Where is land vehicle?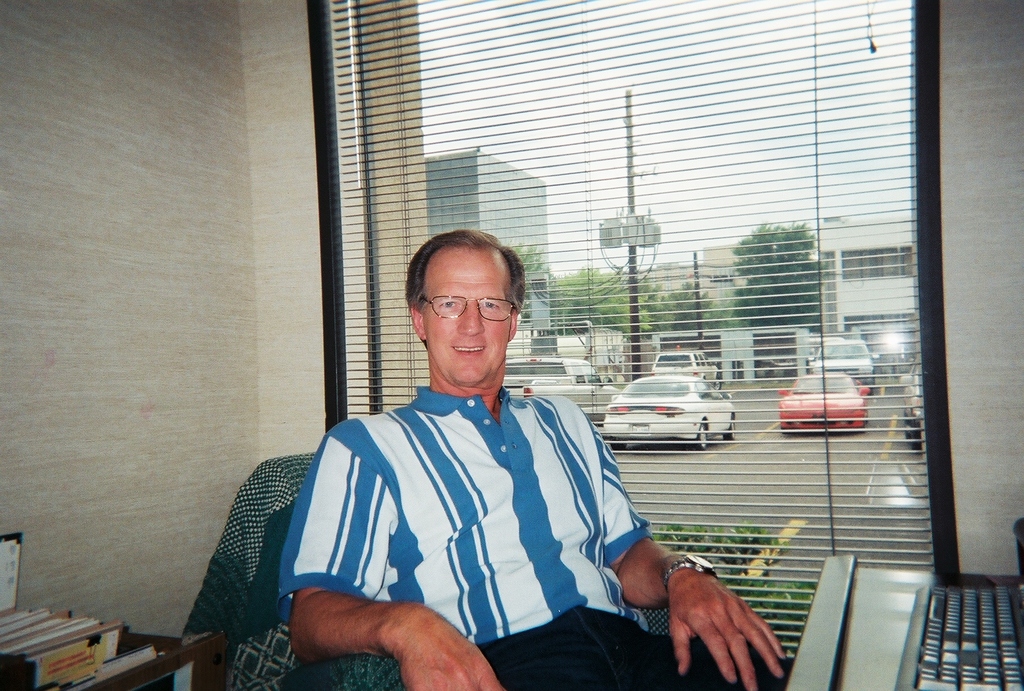
locate(506, 353, 598, 385).
